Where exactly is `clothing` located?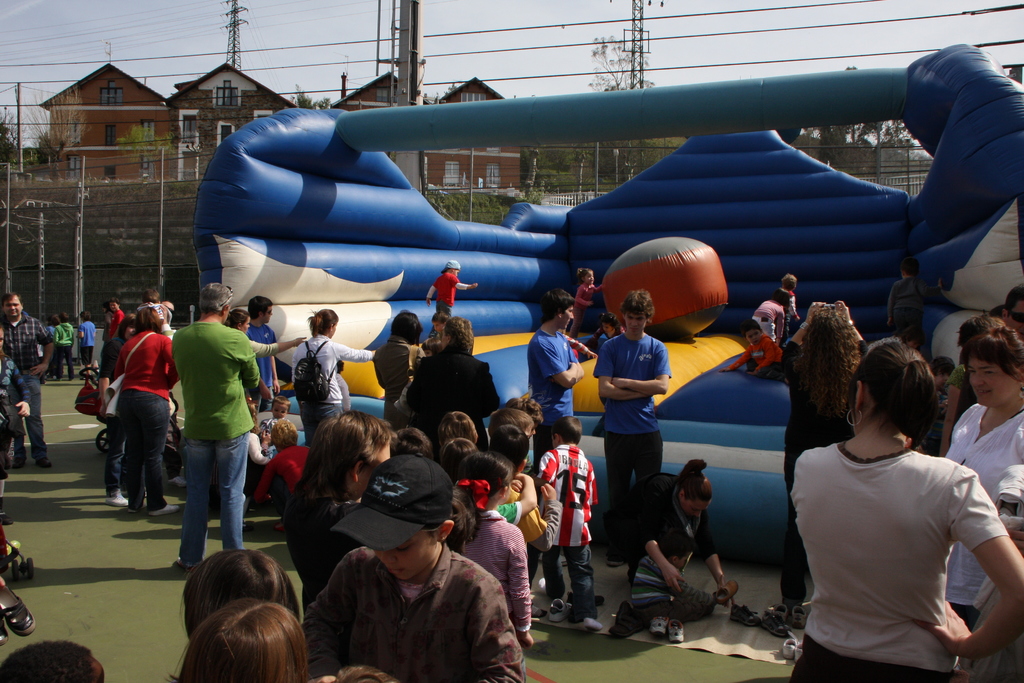
Its bounding box is <region>538, 315, 589, 440</region>.
